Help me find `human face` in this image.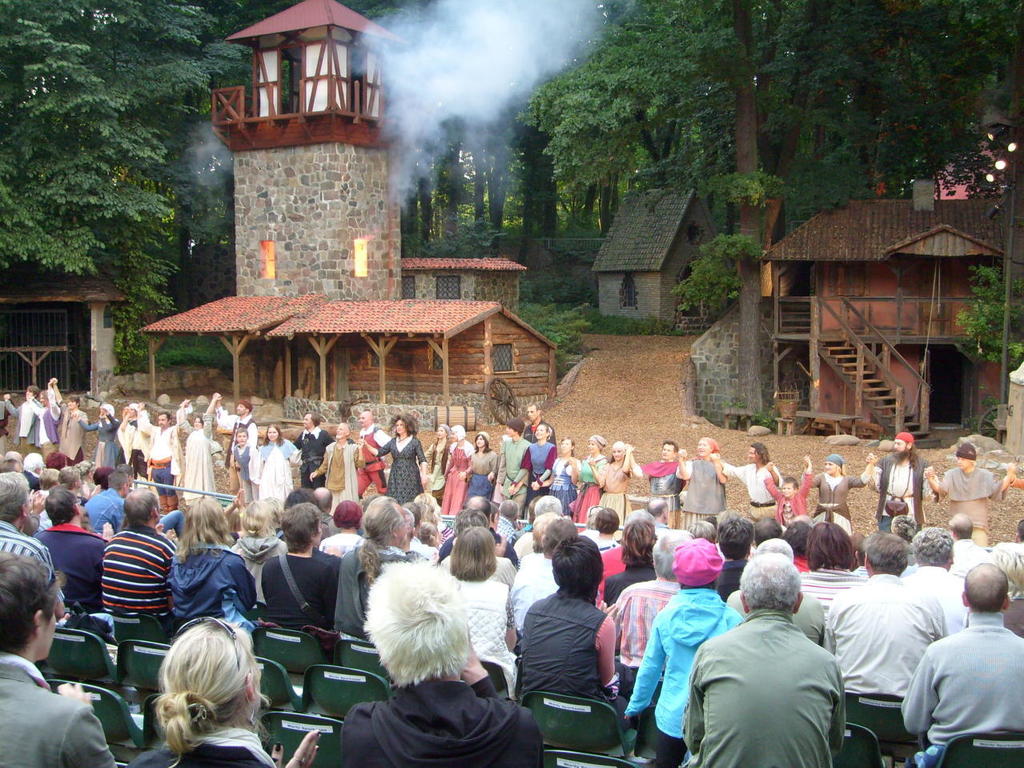
Found it: 895/436/907/452.
